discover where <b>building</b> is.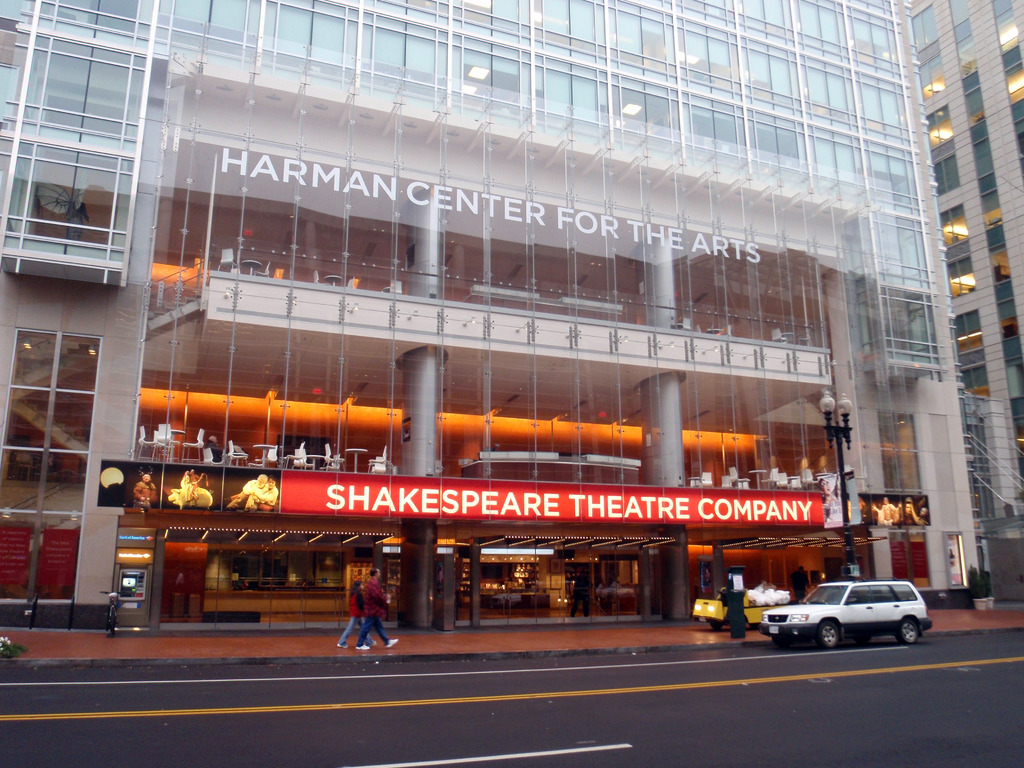
Discovered at bbox=[892, 0, 1023, 595].
